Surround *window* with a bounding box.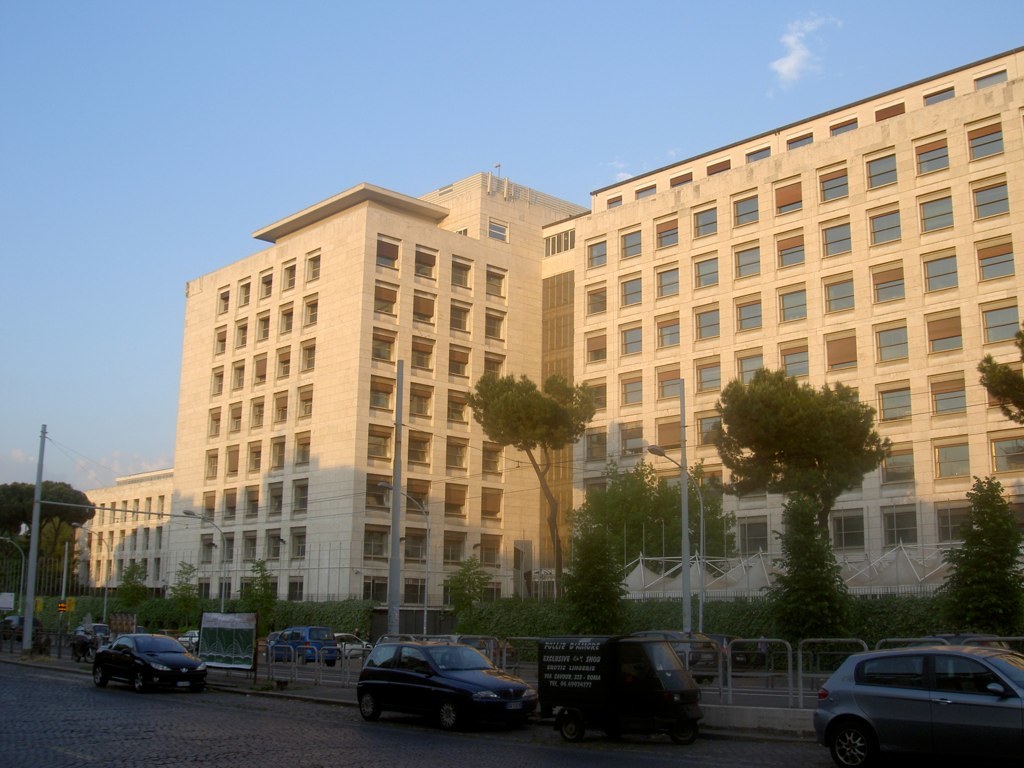
404 430 433 463.
